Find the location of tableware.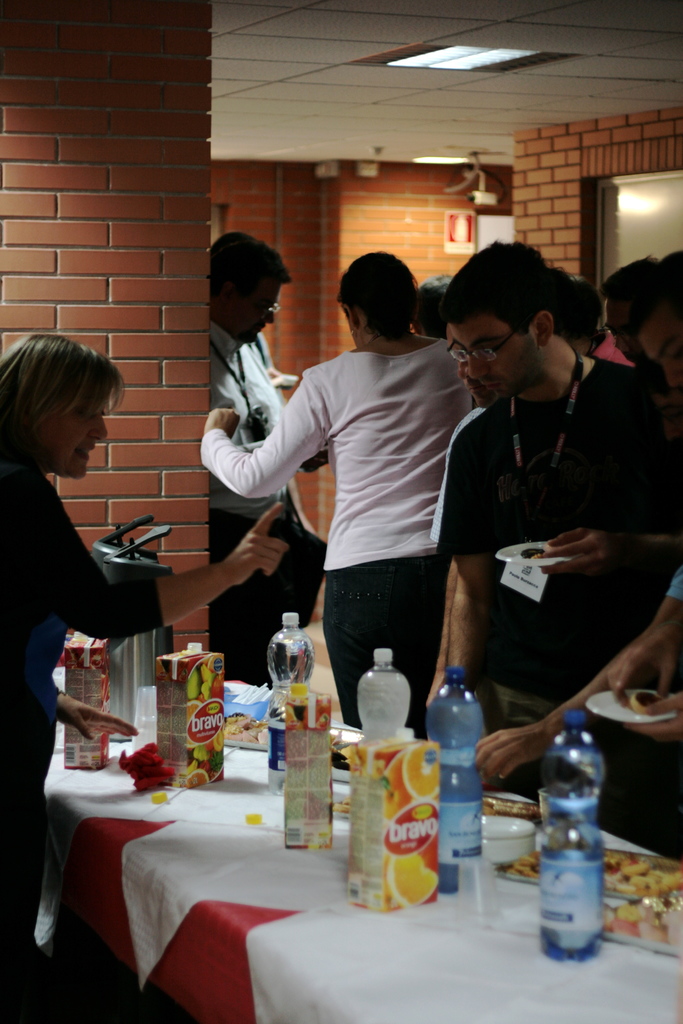
Location: [x1=332, y1=725, x2=367, y2=783].
